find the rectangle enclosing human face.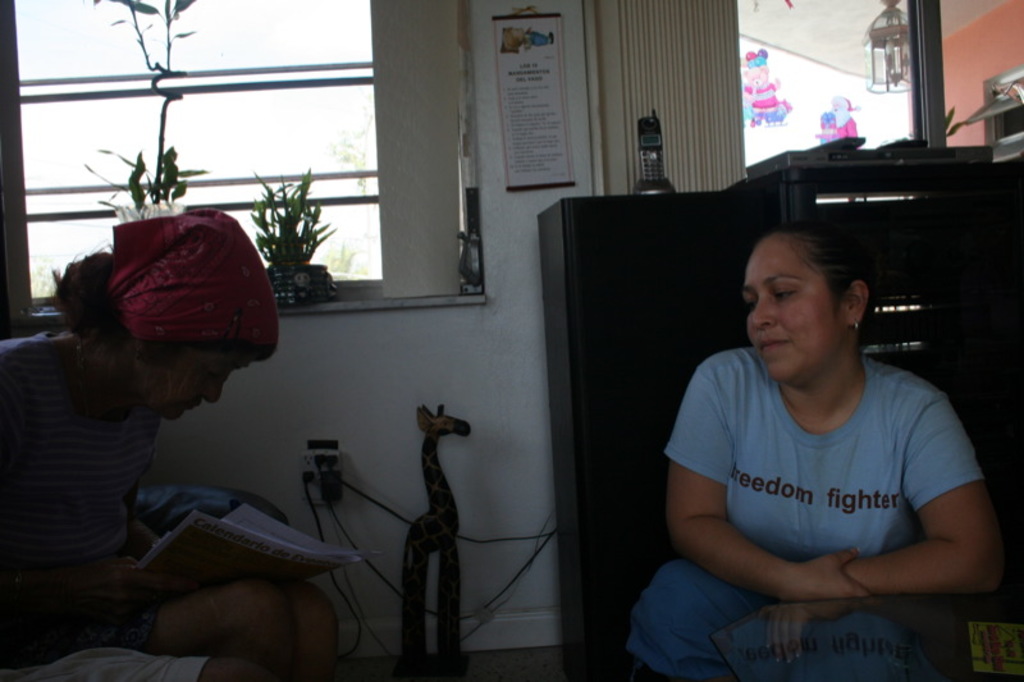
[745,230,846,375].
